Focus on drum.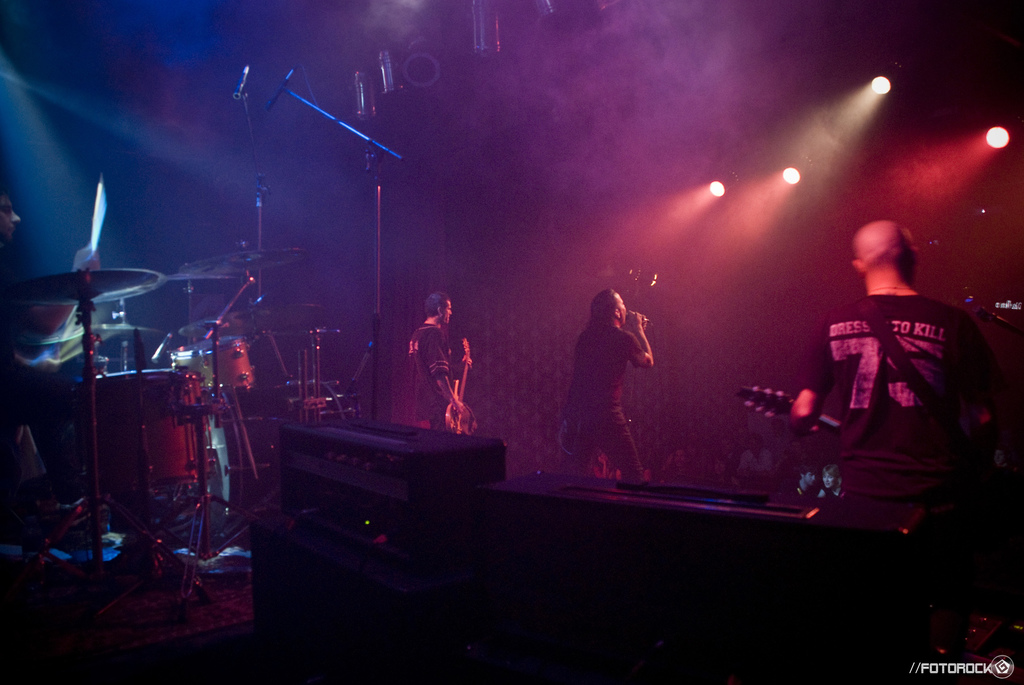
Focused at <region>76, 358, 204, 492</region>.
